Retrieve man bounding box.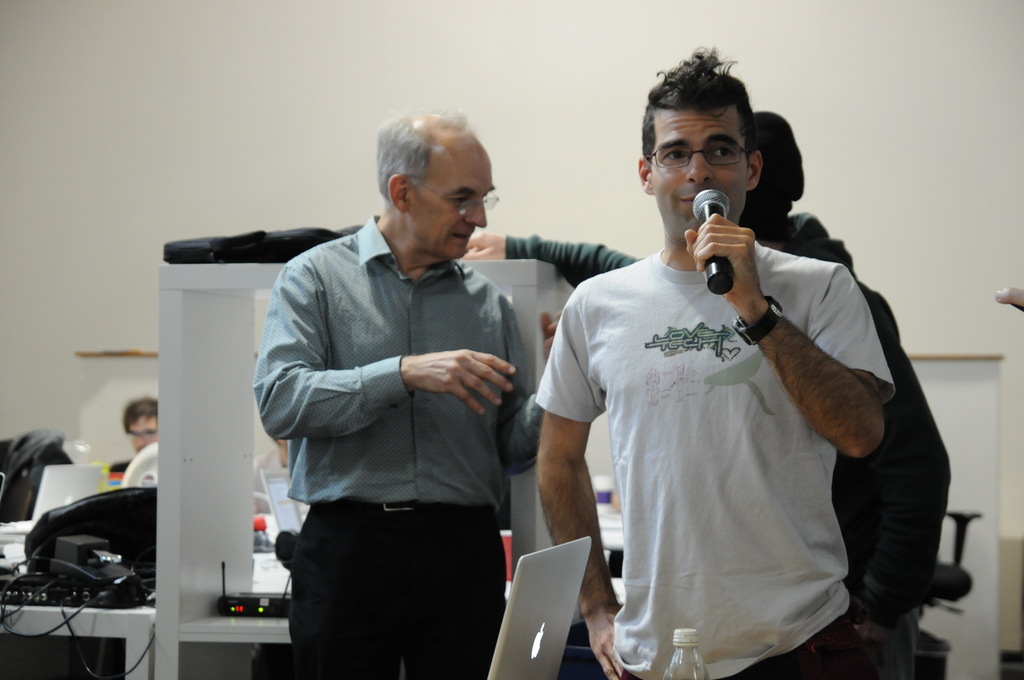
Bounding box: BBox(532, 45, 892, 679).
